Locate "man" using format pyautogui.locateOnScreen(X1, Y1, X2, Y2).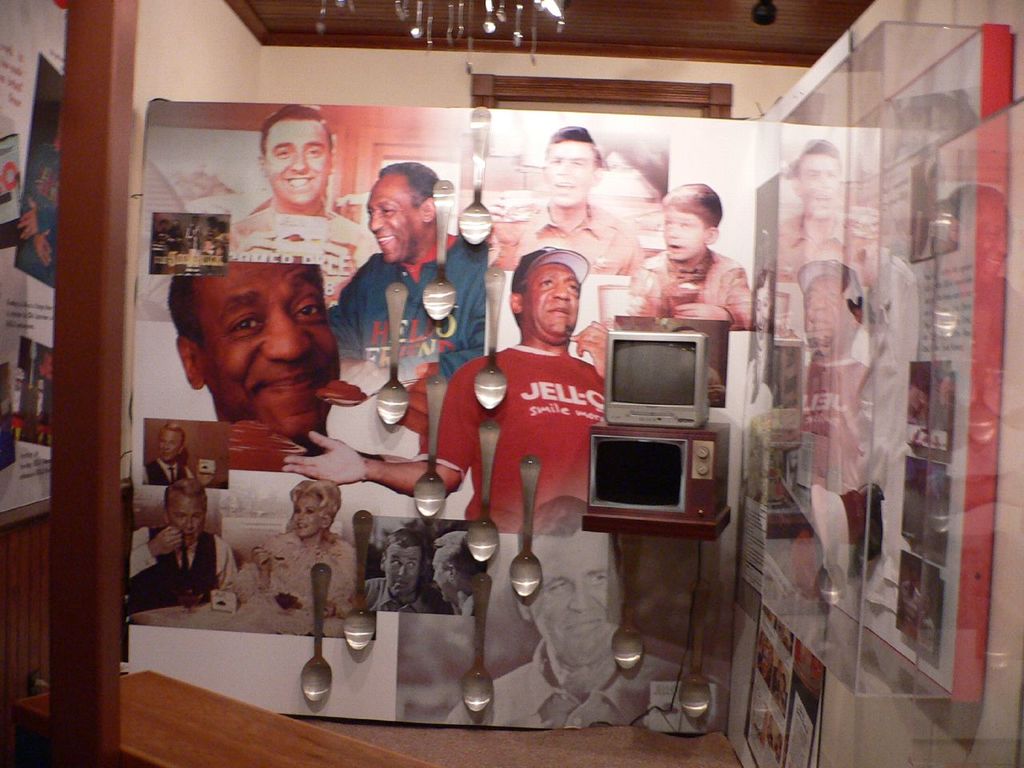
pyautogui.locateOnScreen(492, 128, 646, 278).
